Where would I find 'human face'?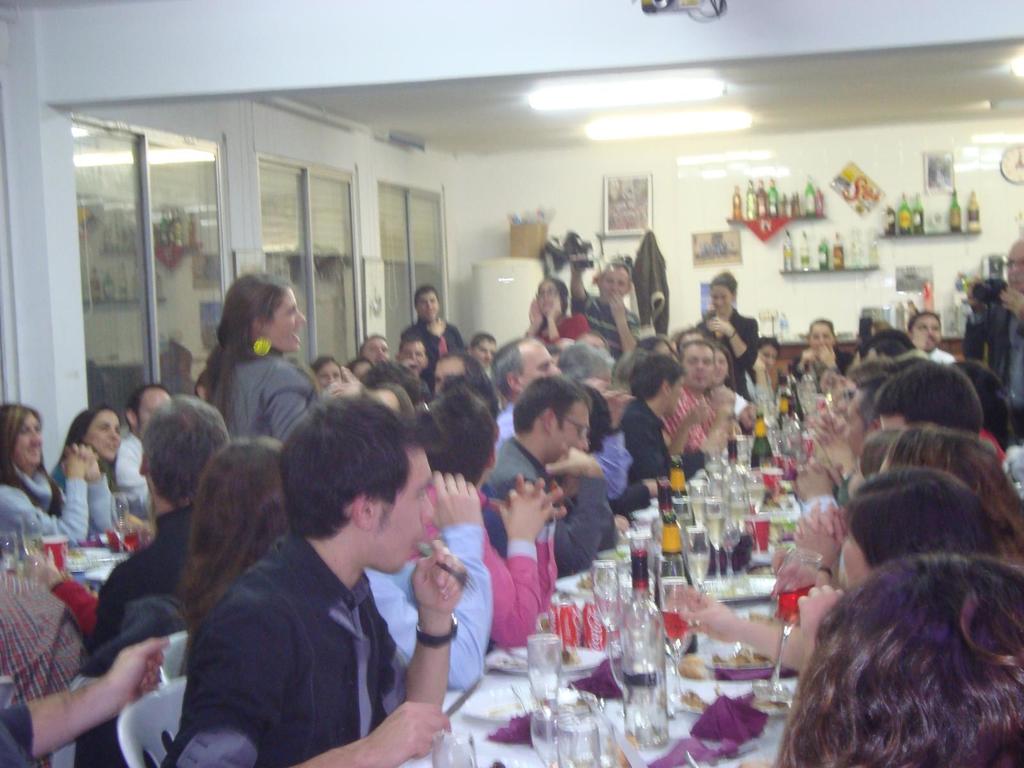
At (x1=70, y1=410, x2=124, y2=470).
